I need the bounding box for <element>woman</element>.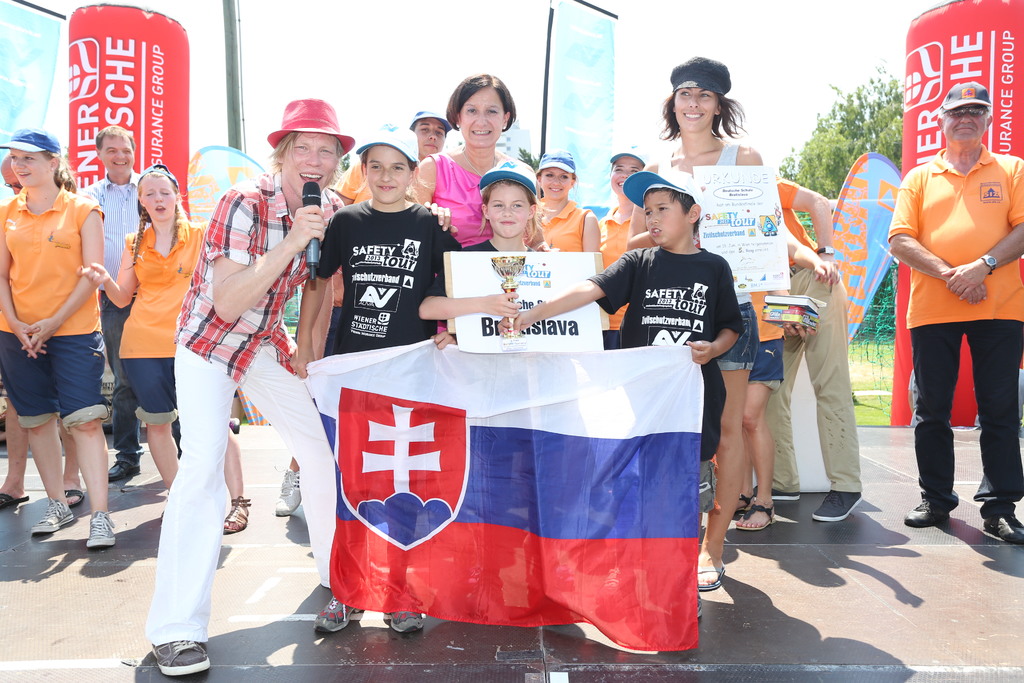
Here it is: (left=596, top=139, right=653, bottom=349).
